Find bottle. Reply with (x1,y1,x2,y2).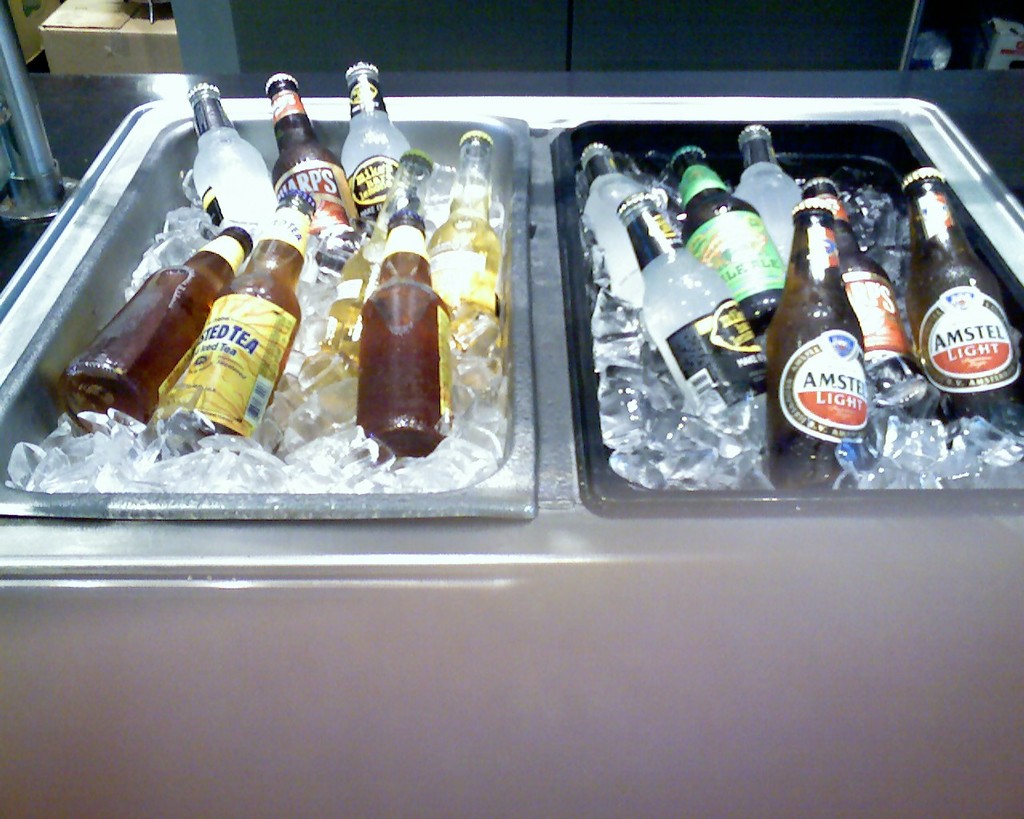
(728,122,806,281).
